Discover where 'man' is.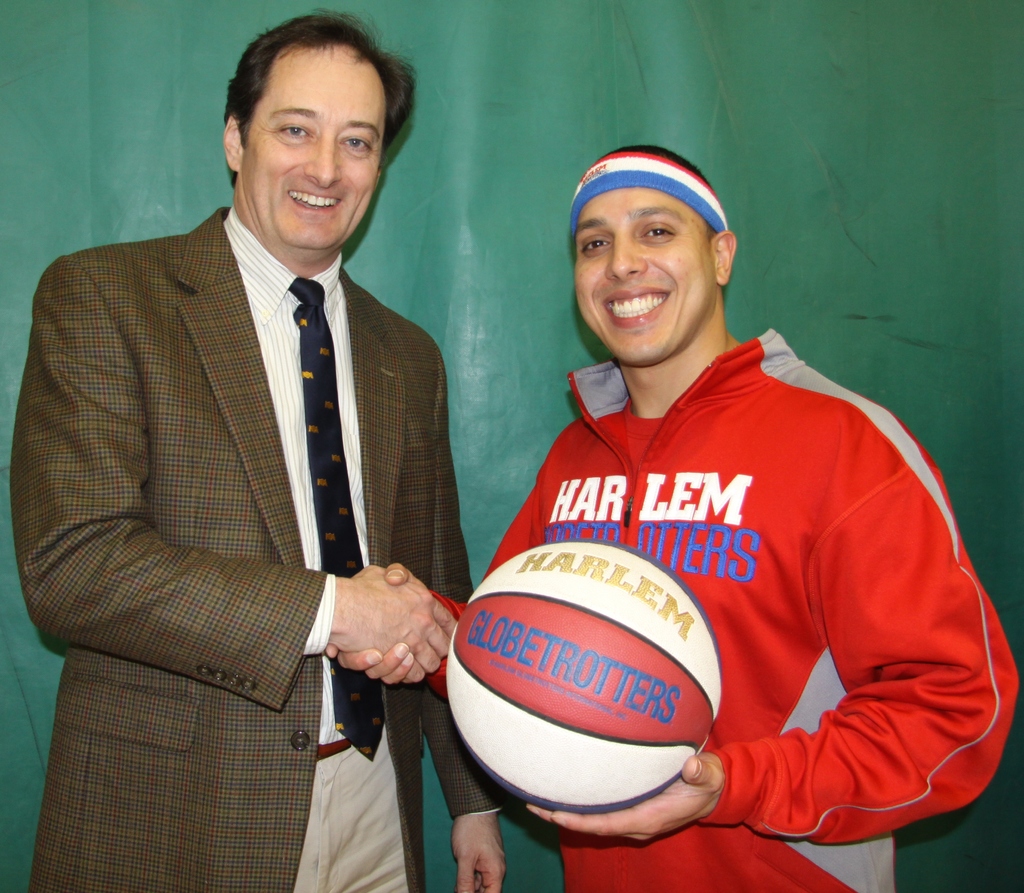
Discovered at pyautogui.locateOnScreen(308, 133, 1016, 892).
